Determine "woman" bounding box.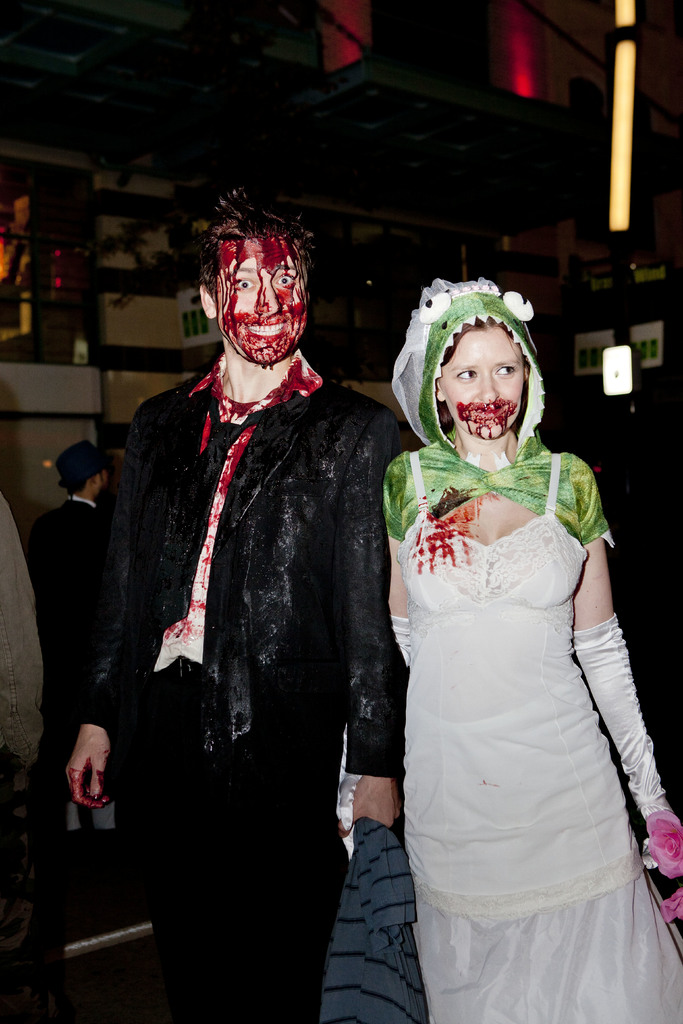
Determined: {"x1": 369, "y1": 266, "x2": 653, "y2": 1023}.
